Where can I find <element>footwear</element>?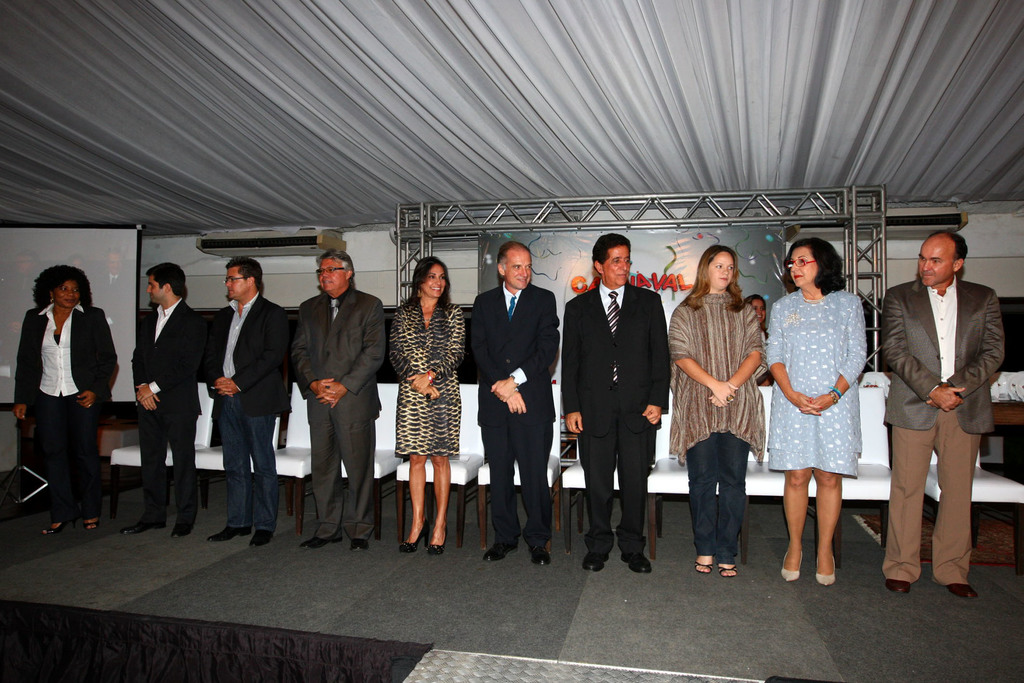
You can find it at <bbox>719, 562, 737, 579</bbox>.
